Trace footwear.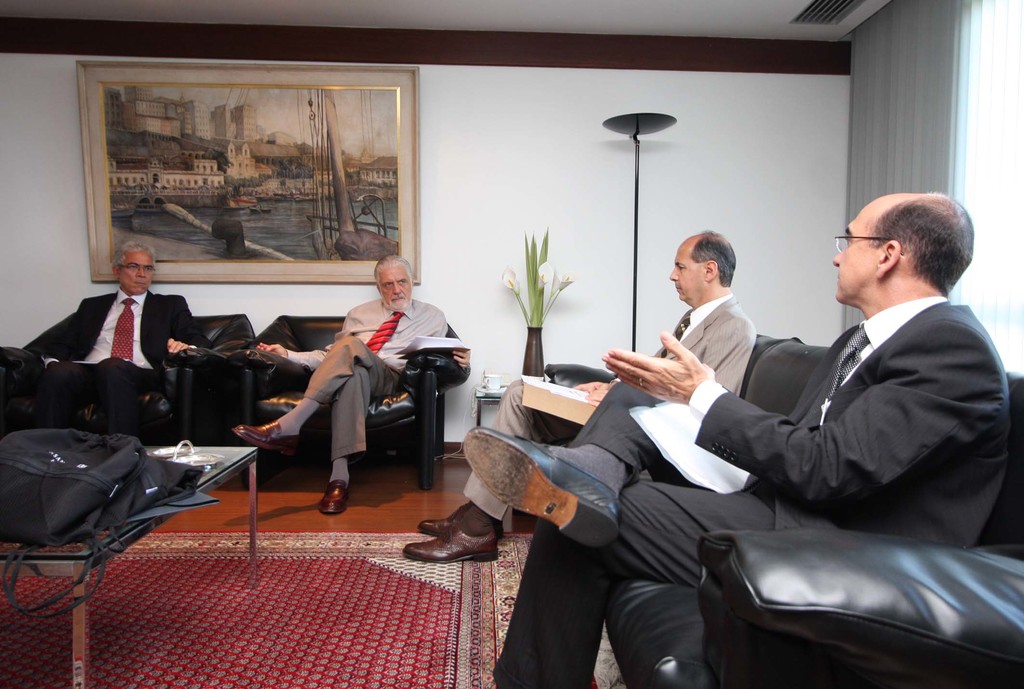
Traced to x1=319, y1=479, x2=349, y2=515.
